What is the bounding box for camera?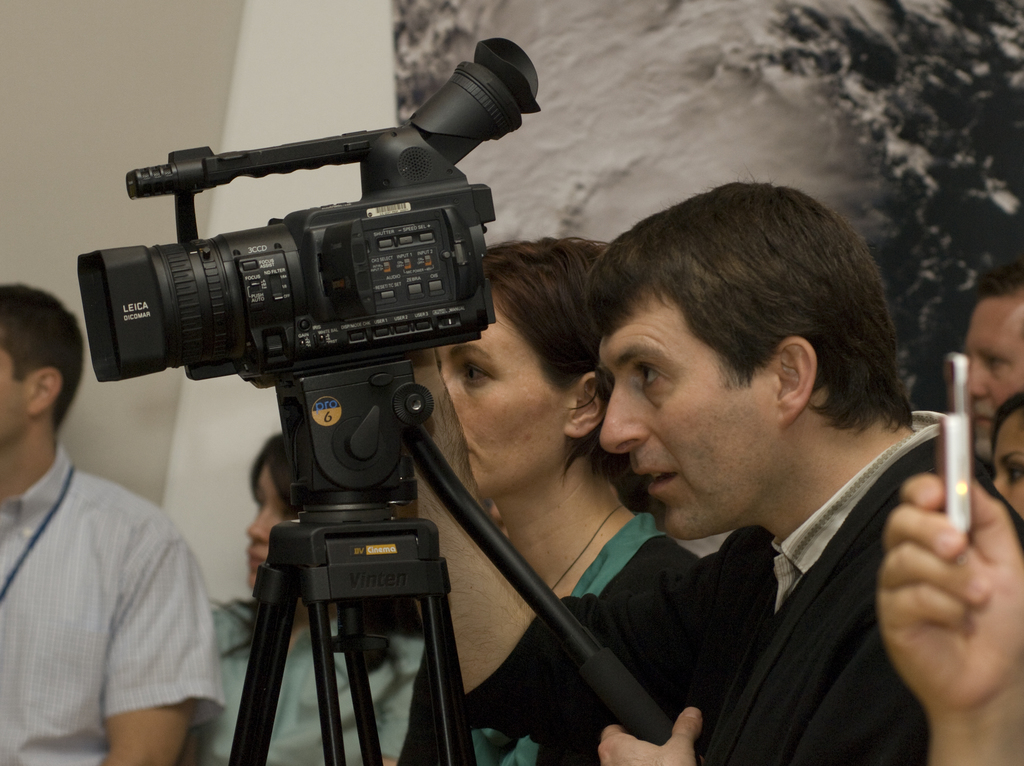
(x1=74, y1=35, x2=548, y2=527).
